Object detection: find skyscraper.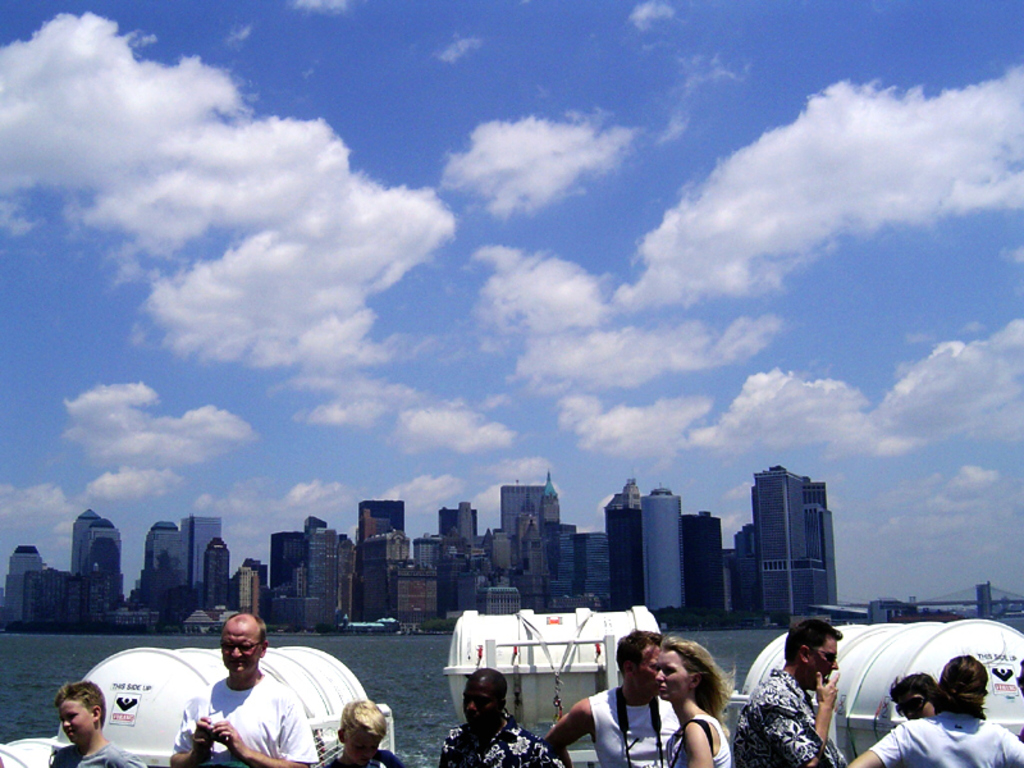
689,511,728,630.
